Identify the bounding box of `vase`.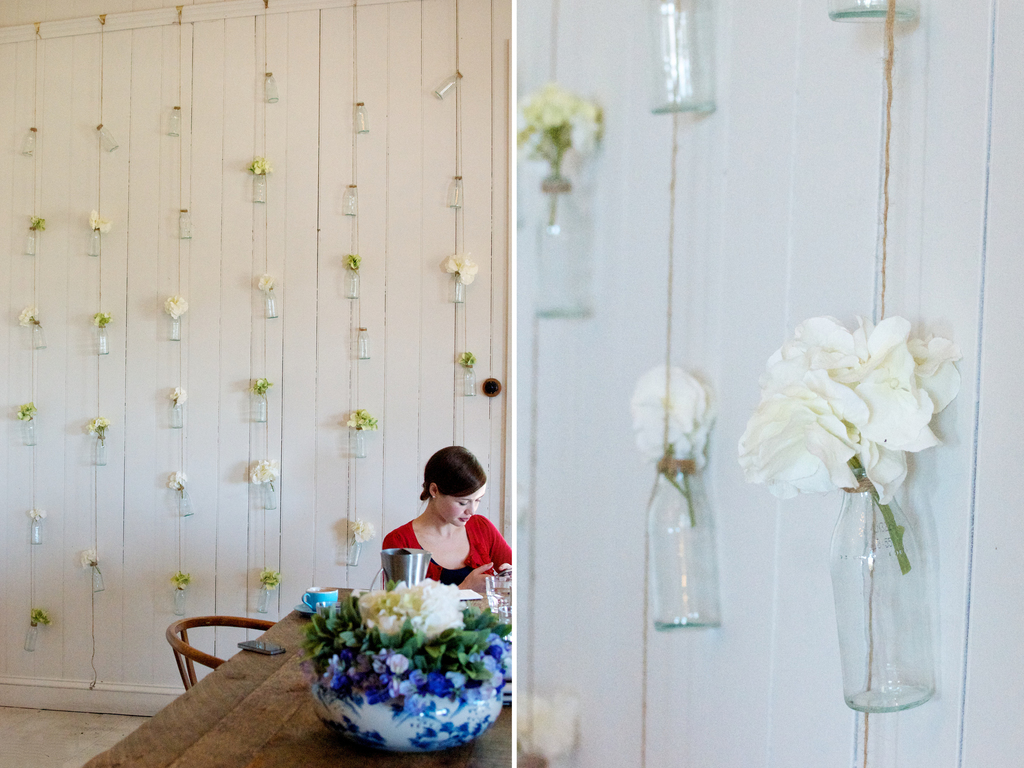
box(525, 170, 598, 329).
